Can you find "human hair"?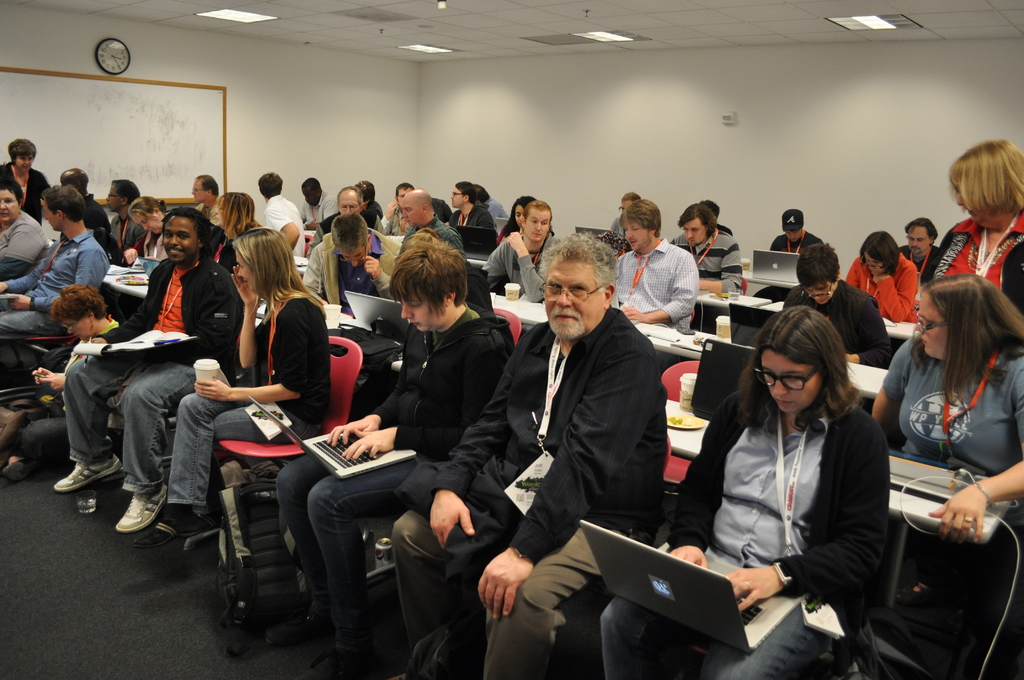
Yes, bounding box: <region>0, 179, 21, 205</region>.
